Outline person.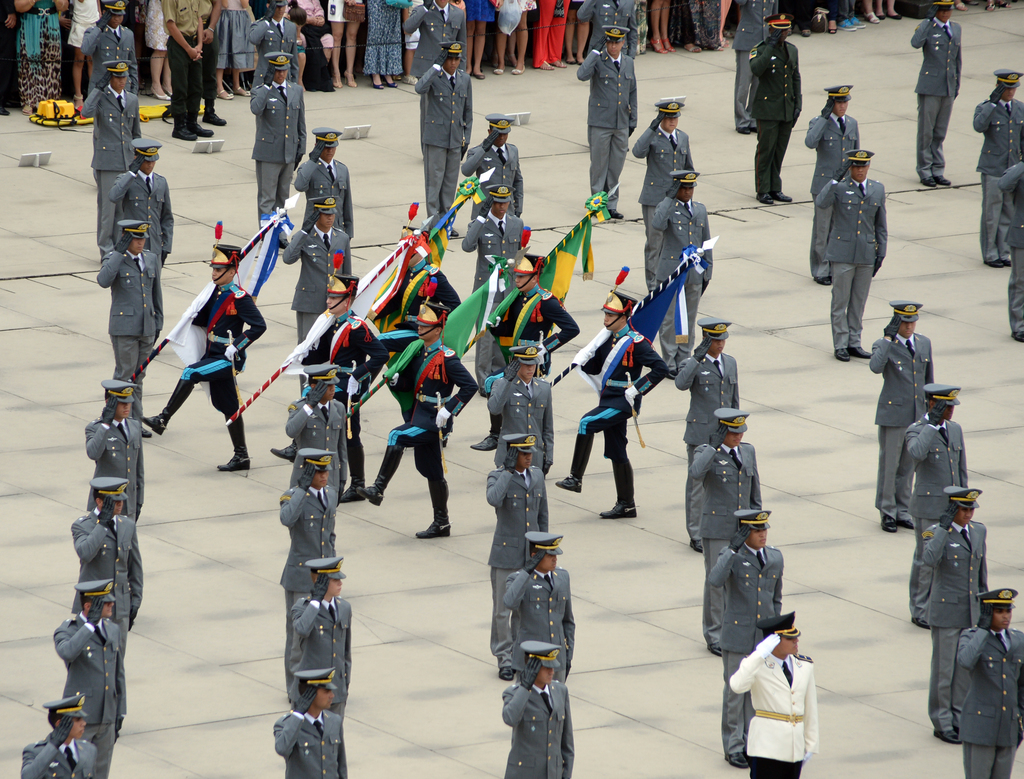
Outline: (x1=417, y1=42, x2=474, y2=234).
